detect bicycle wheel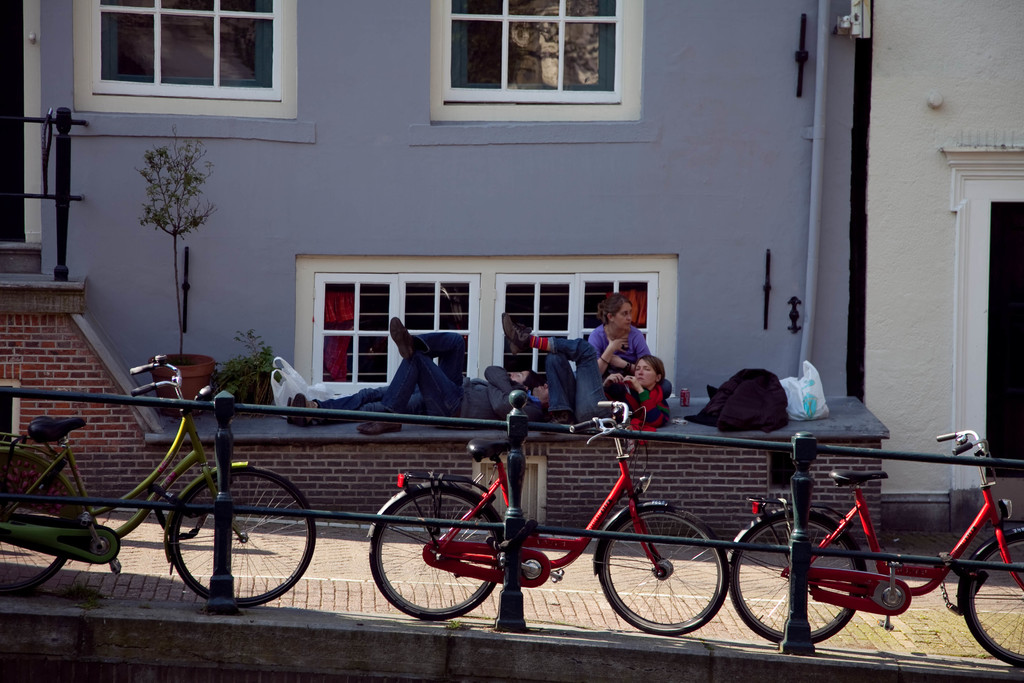
[602,505,733,634]
